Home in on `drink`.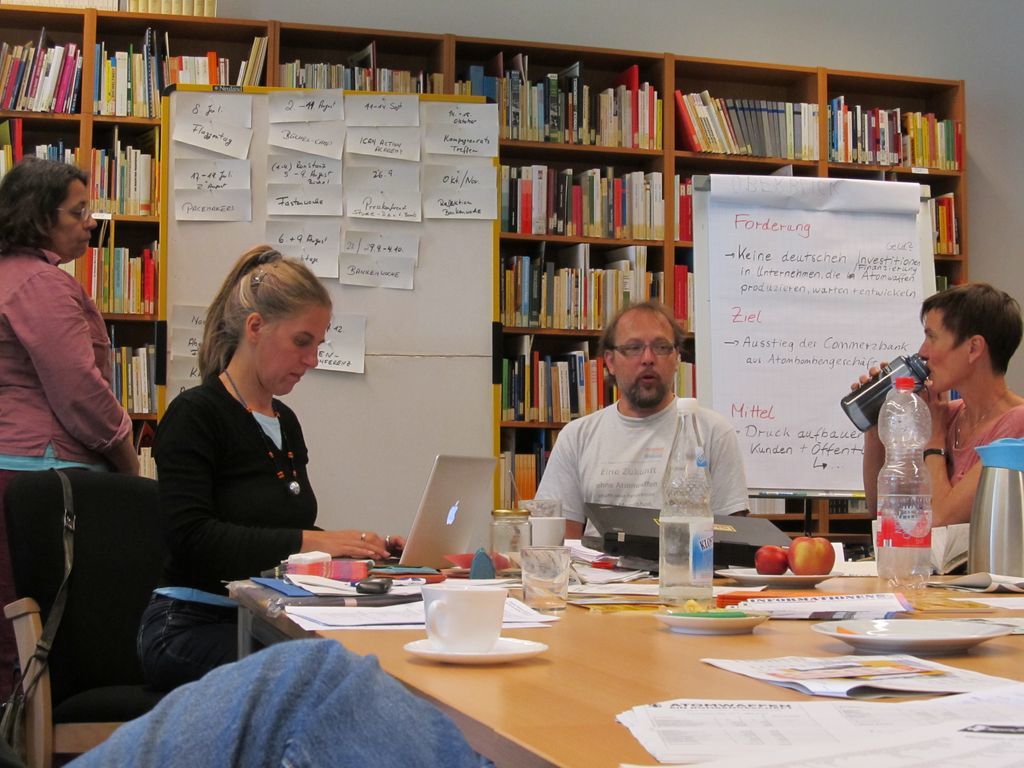
Homed in at (left=653, top=515, right=717, bottom=610).
